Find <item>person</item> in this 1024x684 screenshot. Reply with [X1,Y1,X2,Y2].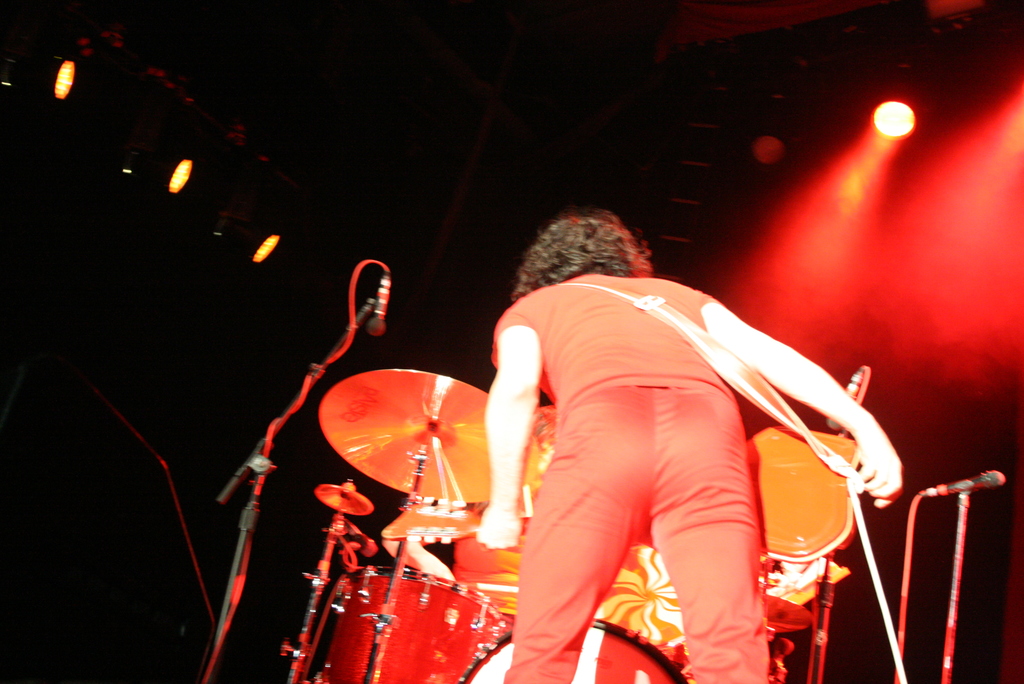
[475,209,907,683].
